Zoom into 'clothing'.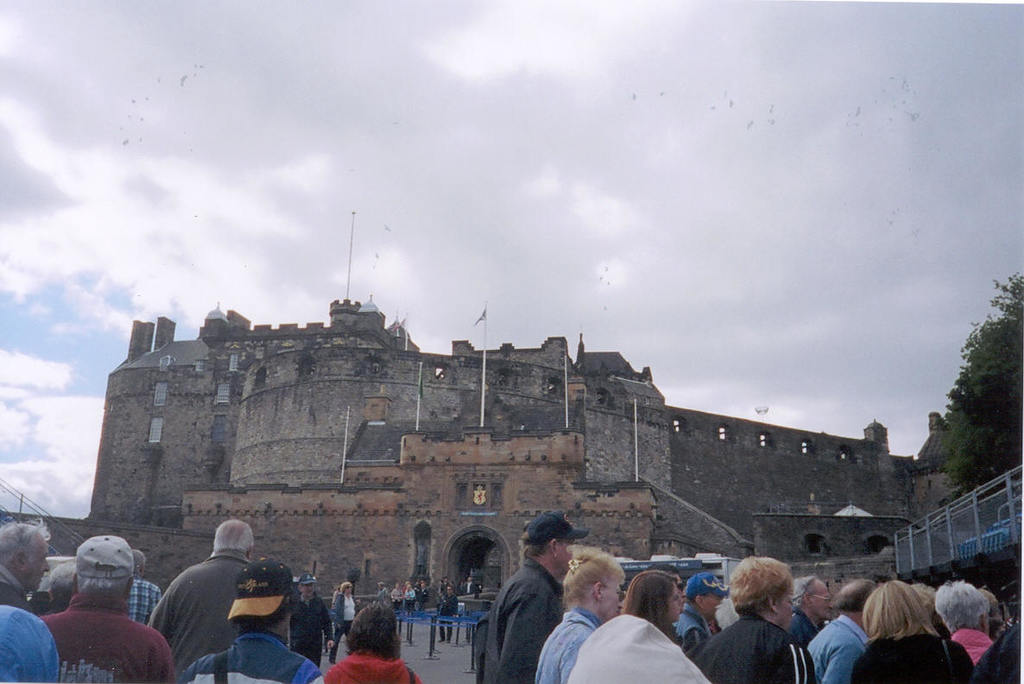
Zoom target: 401 584 417 611.
